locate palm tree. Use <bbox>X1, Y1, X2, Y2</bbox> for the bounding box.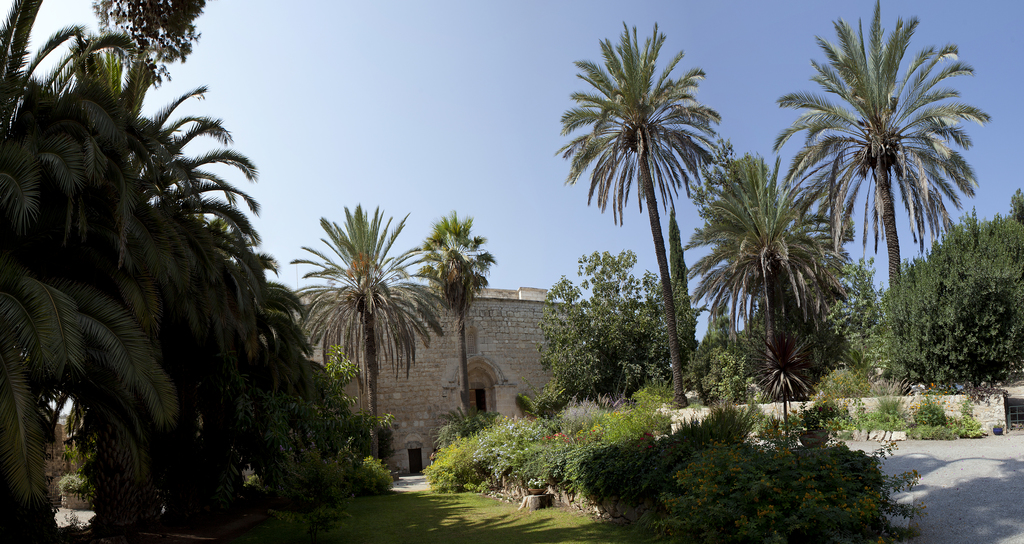
<bbox>566, 33, 728, 424</bbox>.
